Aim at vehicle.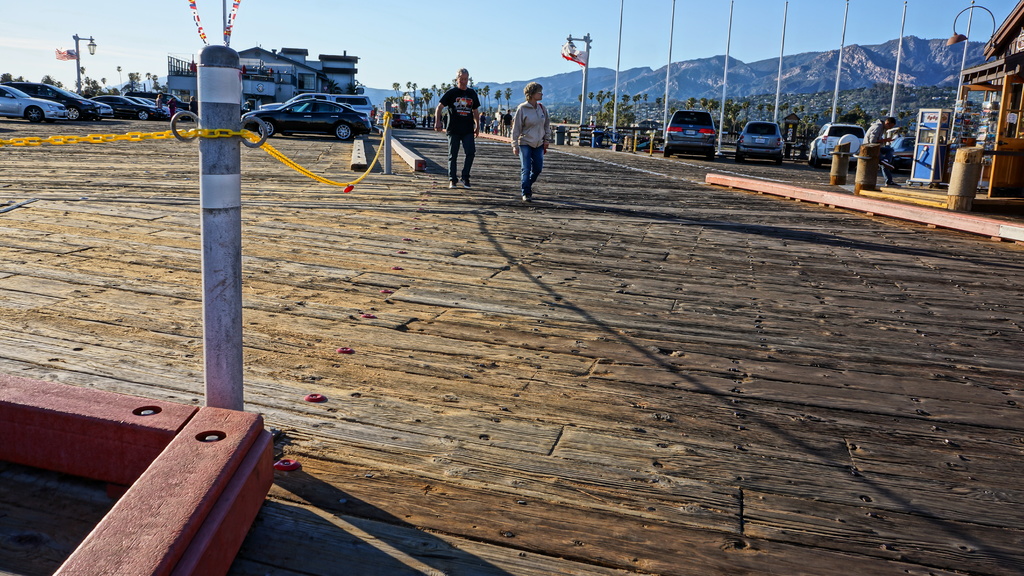
Aimed at locate(4, 81, 104, 122).
